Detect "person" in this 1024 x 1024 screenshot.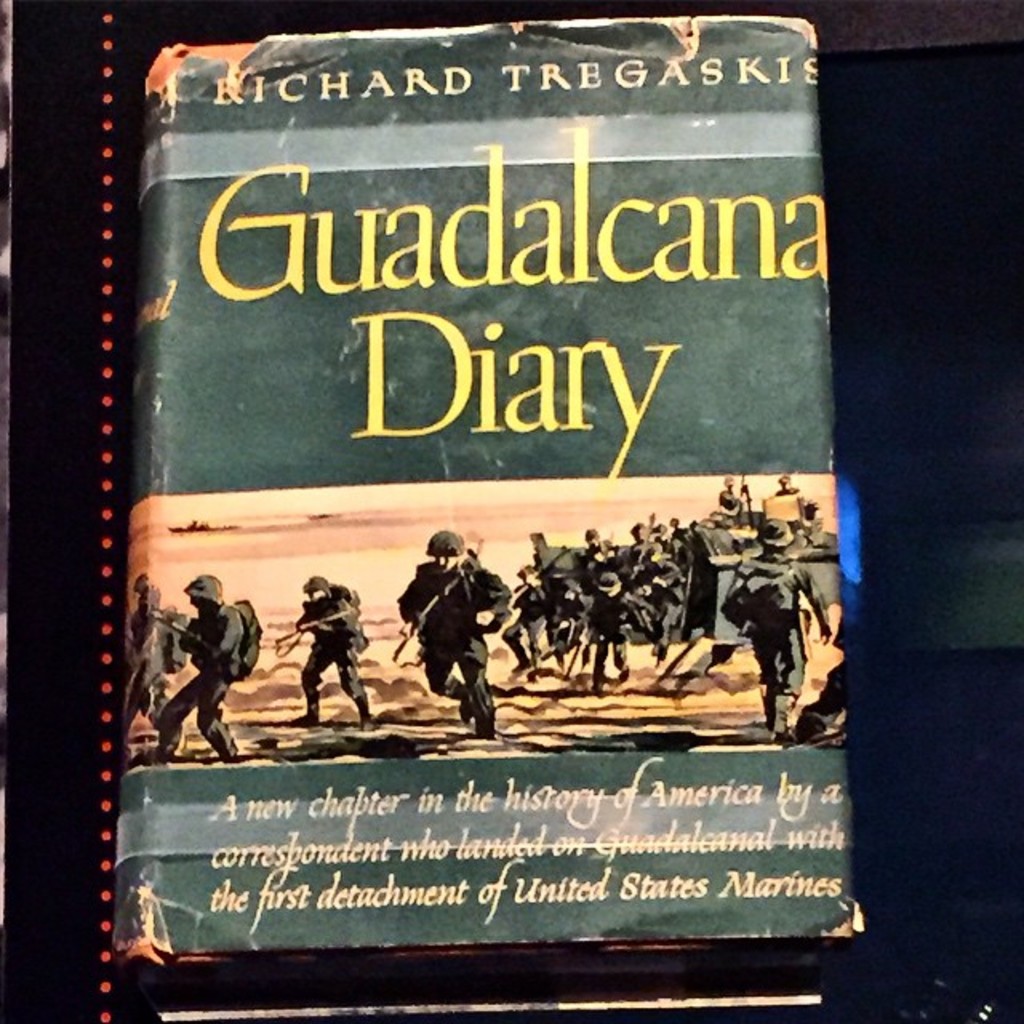
Detection: crop(394, 530, 520, 739).
